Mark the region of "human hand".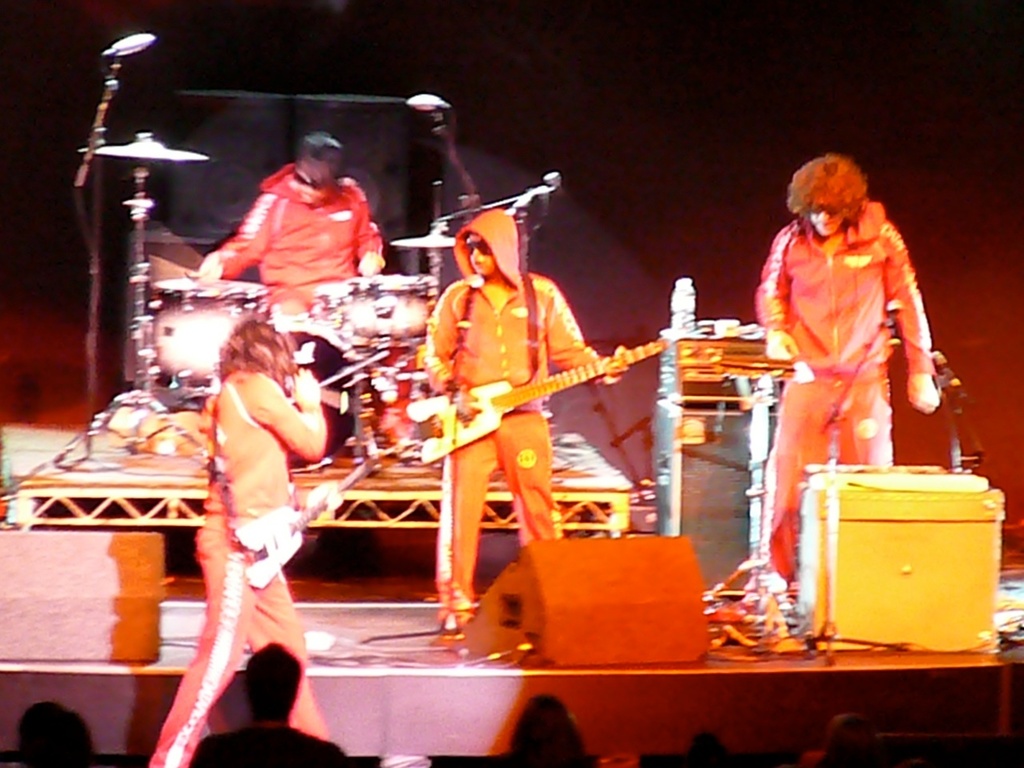
Region: (left=594, top=346, right=632, bottom=390).
